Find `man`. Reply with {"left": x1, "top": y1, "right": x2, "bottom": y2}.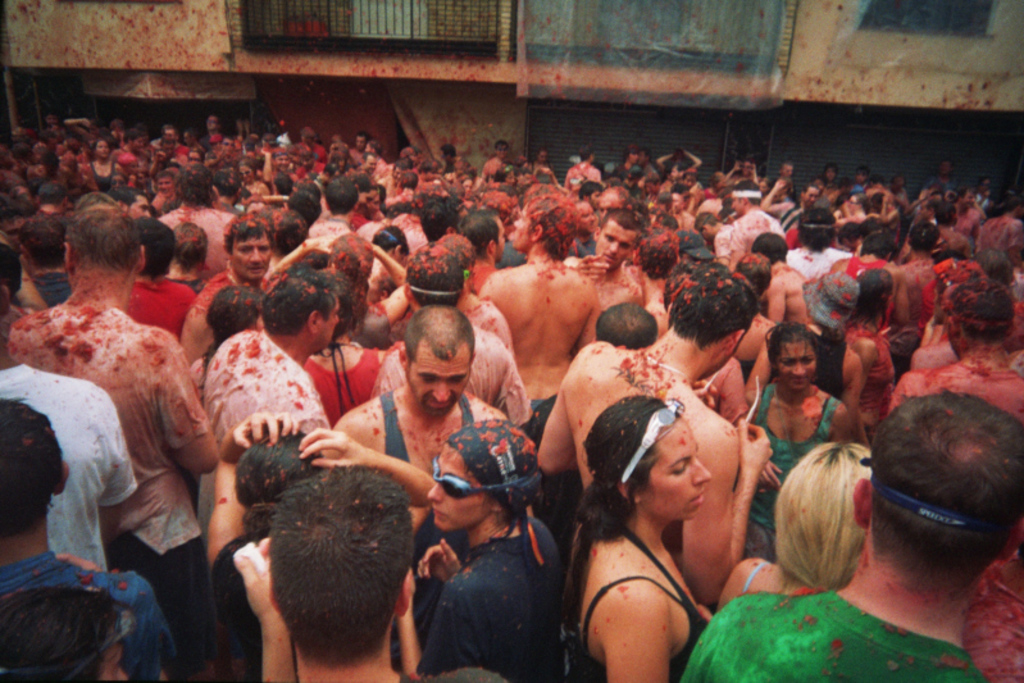
{"left": 13, "top": 141, "right": 40, "bottom": 165}.
